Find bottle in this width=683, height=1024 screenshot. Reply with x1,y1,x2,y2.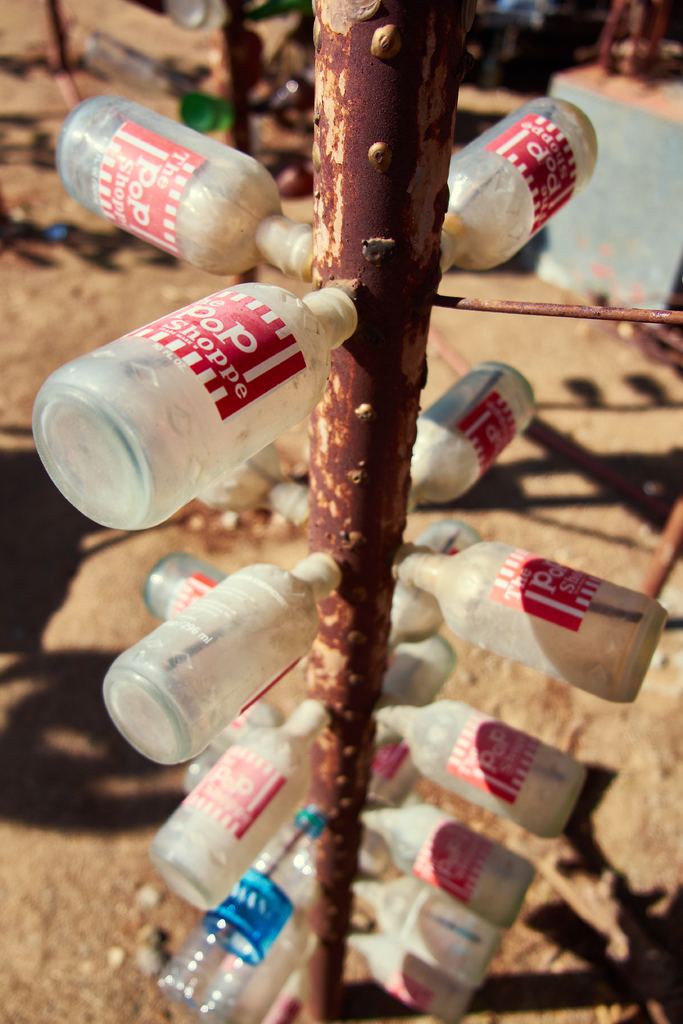
338,915,481,1023.
